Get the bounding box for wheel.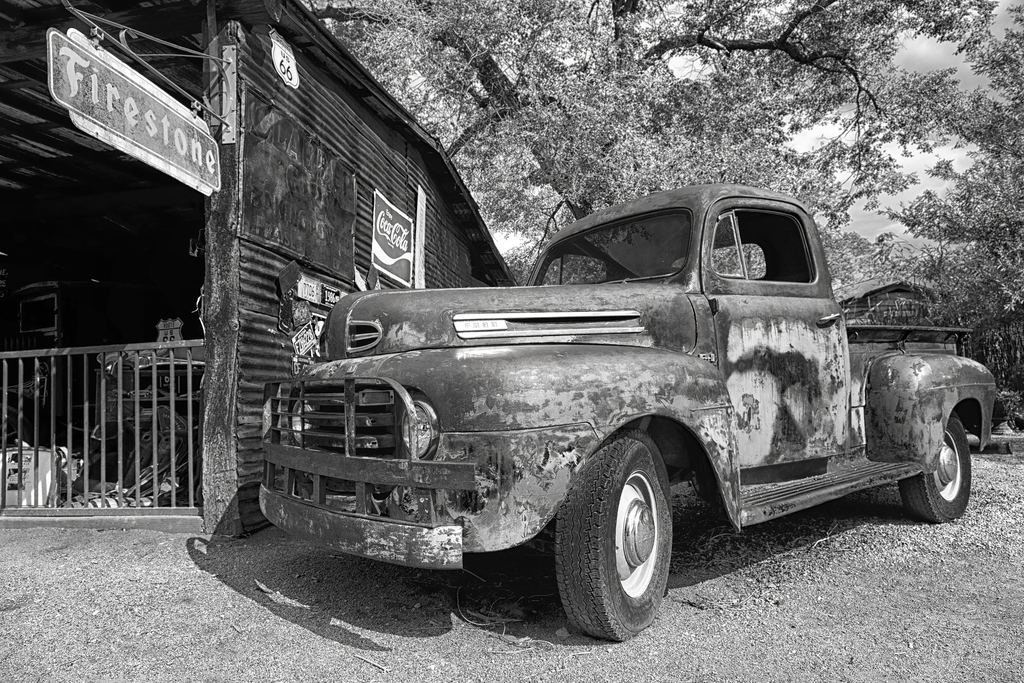
select_region(644, 267, 681, 275).
